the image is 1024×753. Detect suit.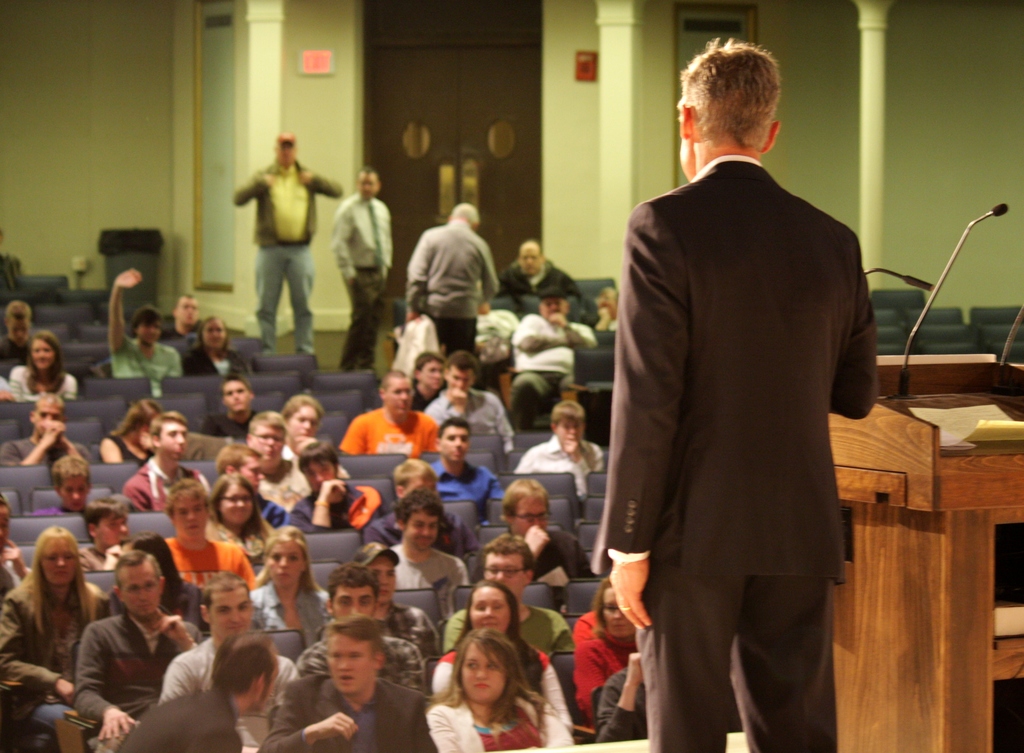
Detection: [253,671,441,752].
